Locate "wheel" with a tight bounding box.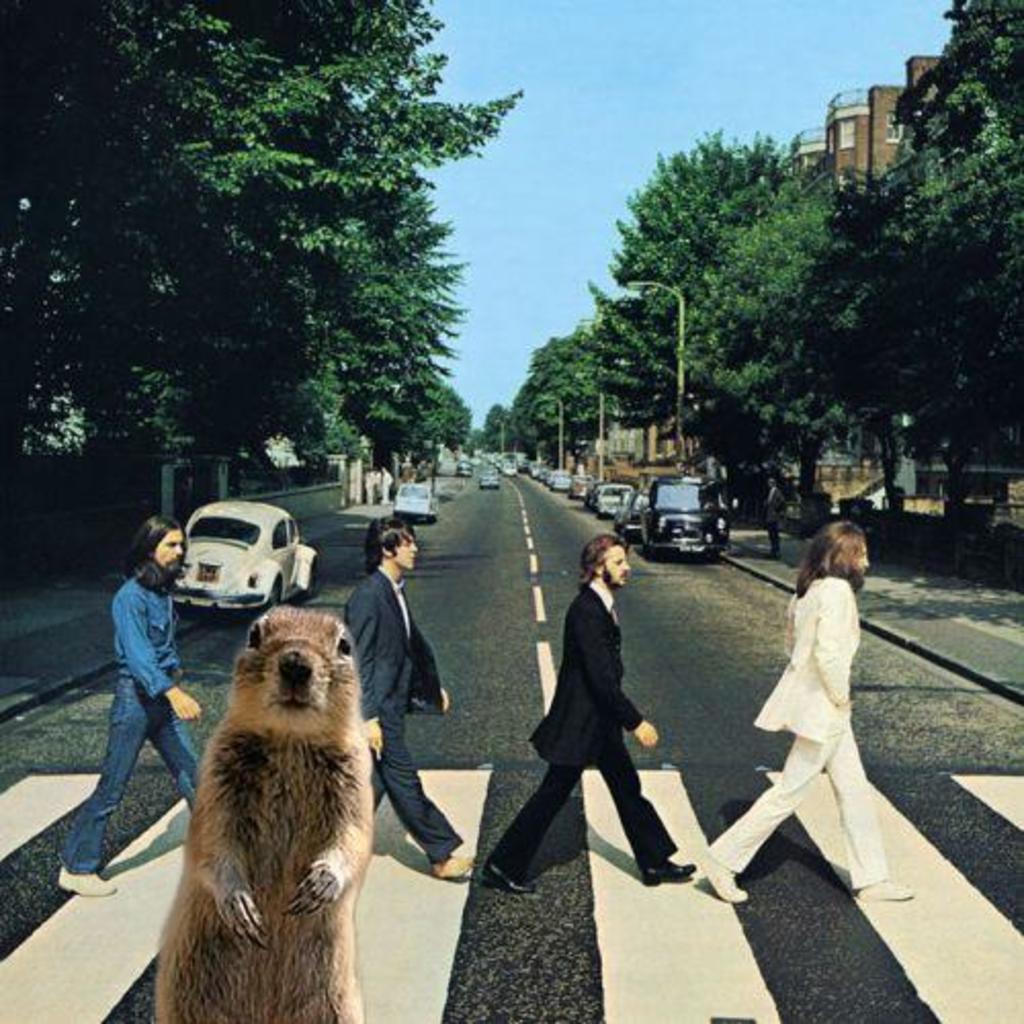
x1=582 y1=502 x2=590 y2=512.
